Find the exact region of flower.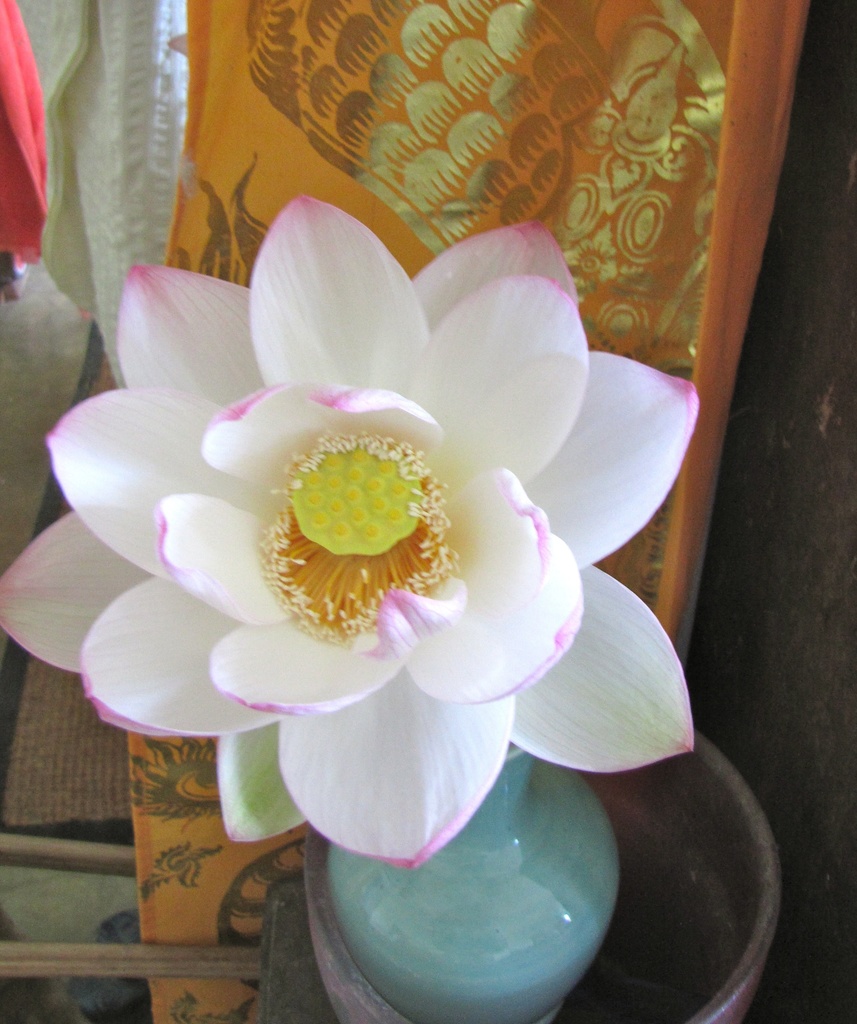
Exact region: (44, 188, 745, 956).
